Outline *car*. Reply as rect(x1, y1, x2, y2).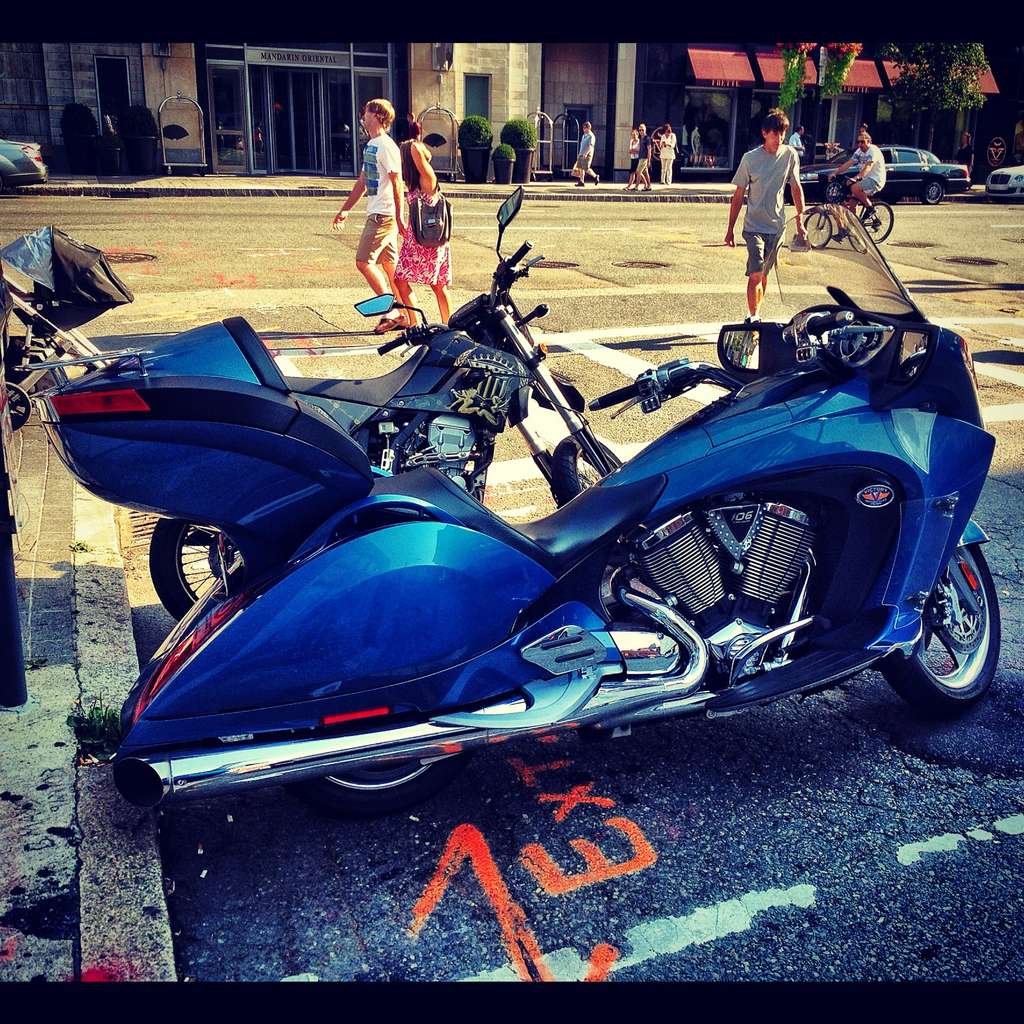
rect(794, 143, 973, 204).
